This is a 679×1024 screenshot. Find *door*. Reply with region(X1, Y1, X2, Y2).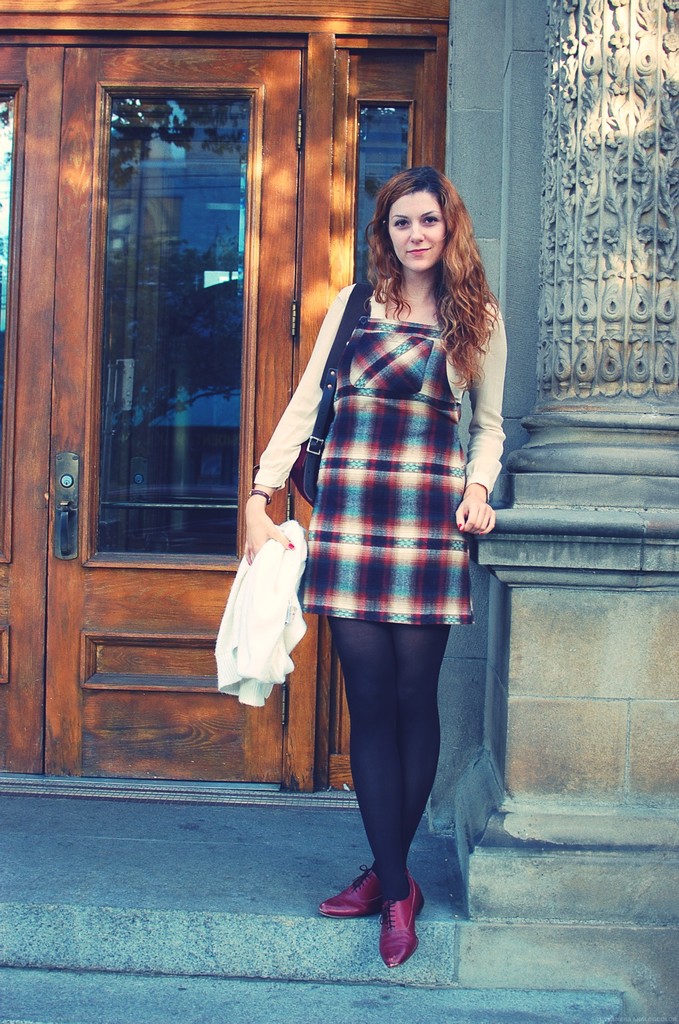
region(44, 54, 309, 783).
